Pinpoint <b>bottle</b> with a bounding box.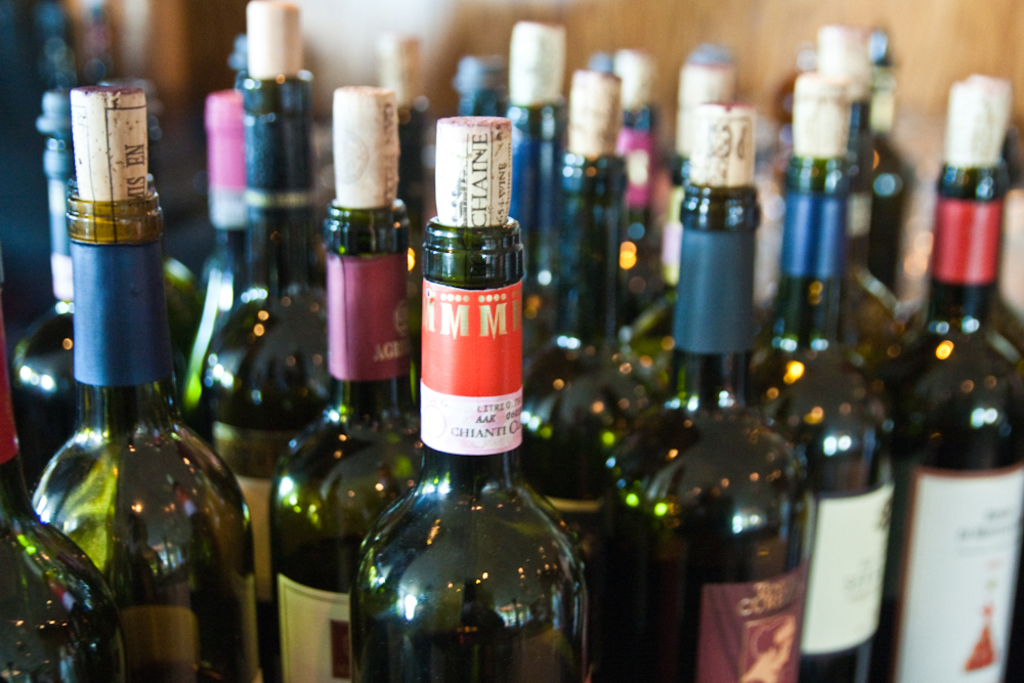
[left=78, top=66, right=216, bottom=345].
